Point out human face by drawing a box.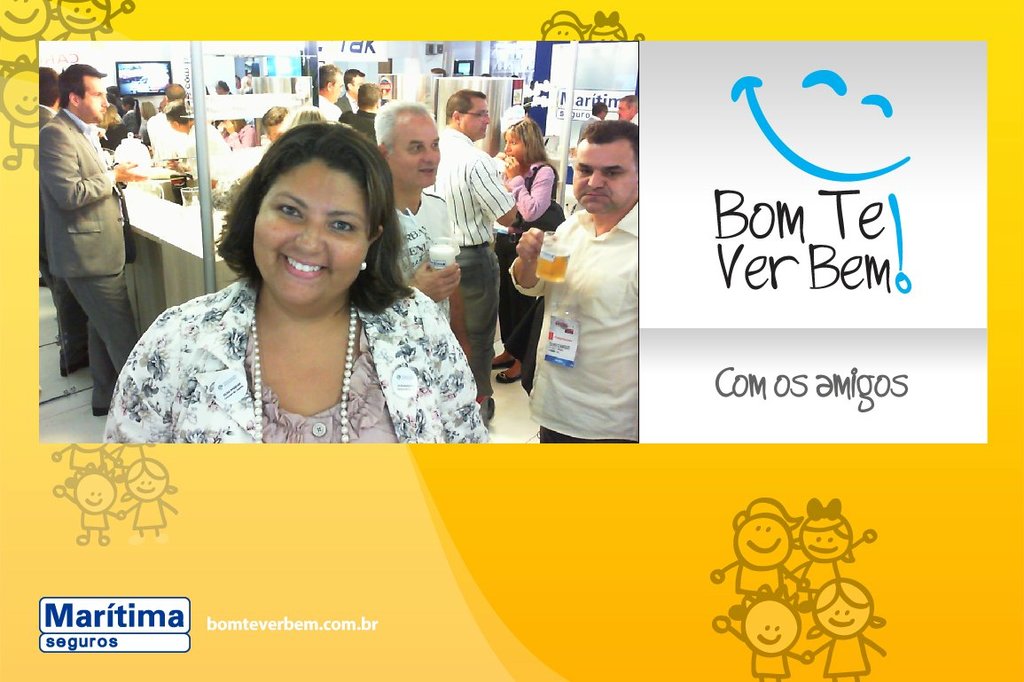
572/131/636/214.
